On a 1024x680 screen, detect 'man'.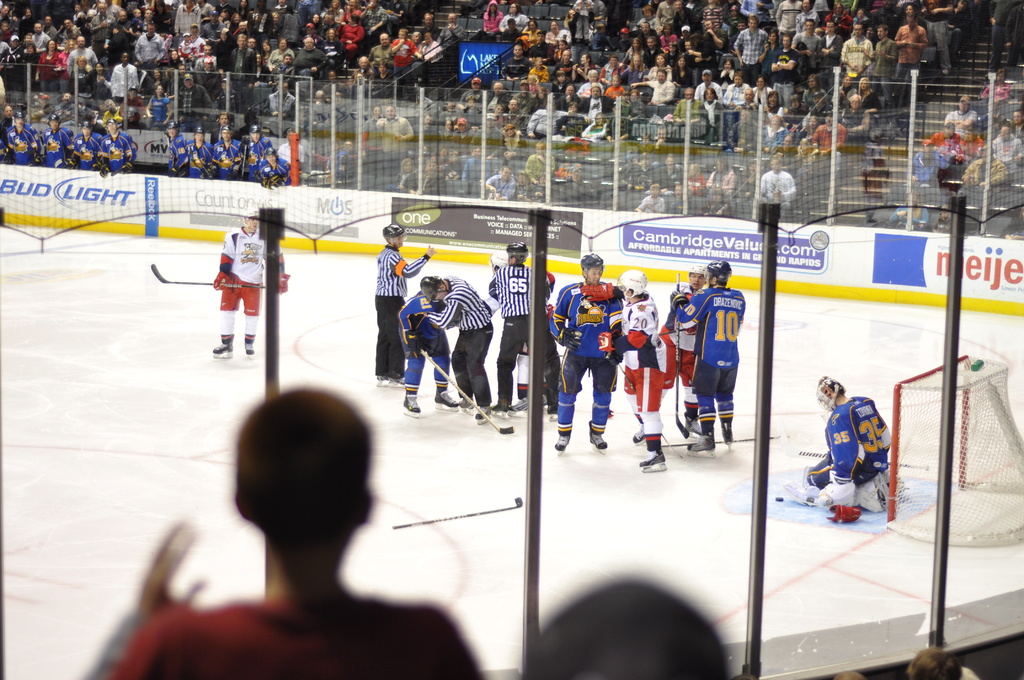
[x1=613, y1=270, x2=667, y2=471].
